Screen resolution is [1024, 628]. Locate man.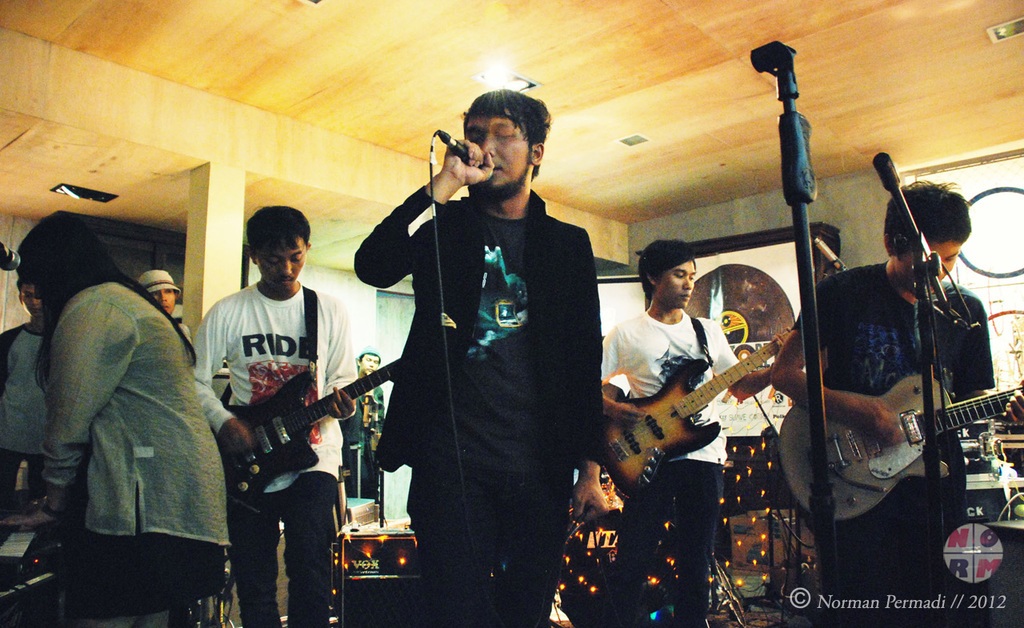
rect(601, 234, 796, 627).
